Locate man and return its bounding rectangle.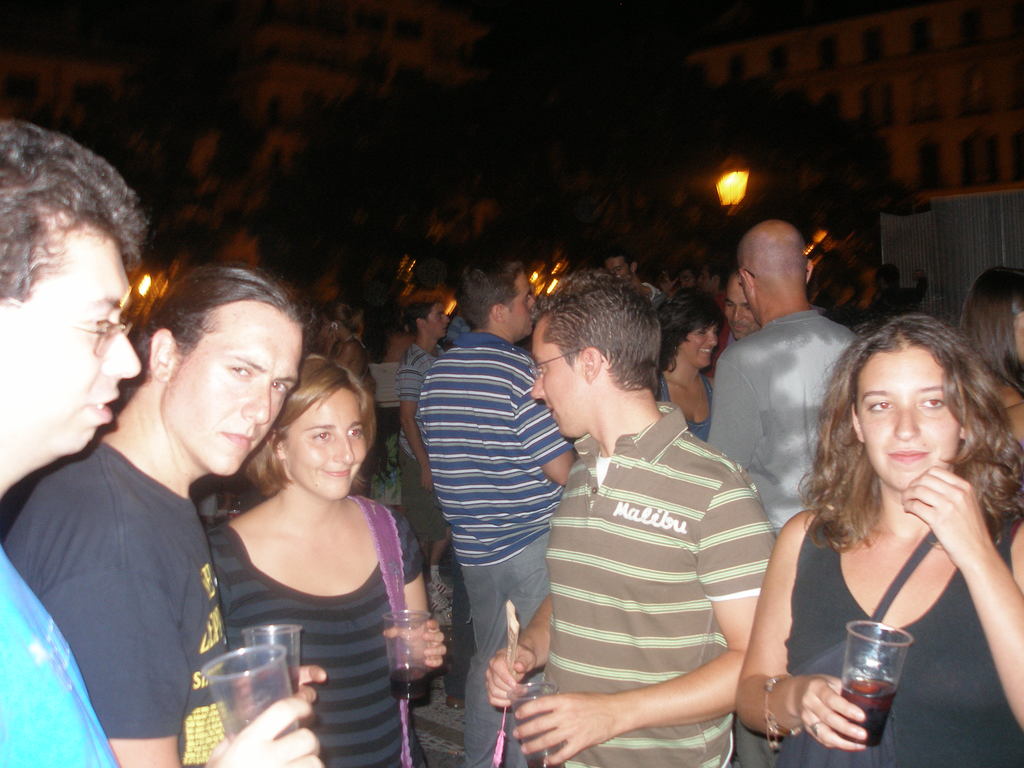
crop(703, 221, 868, 532).
